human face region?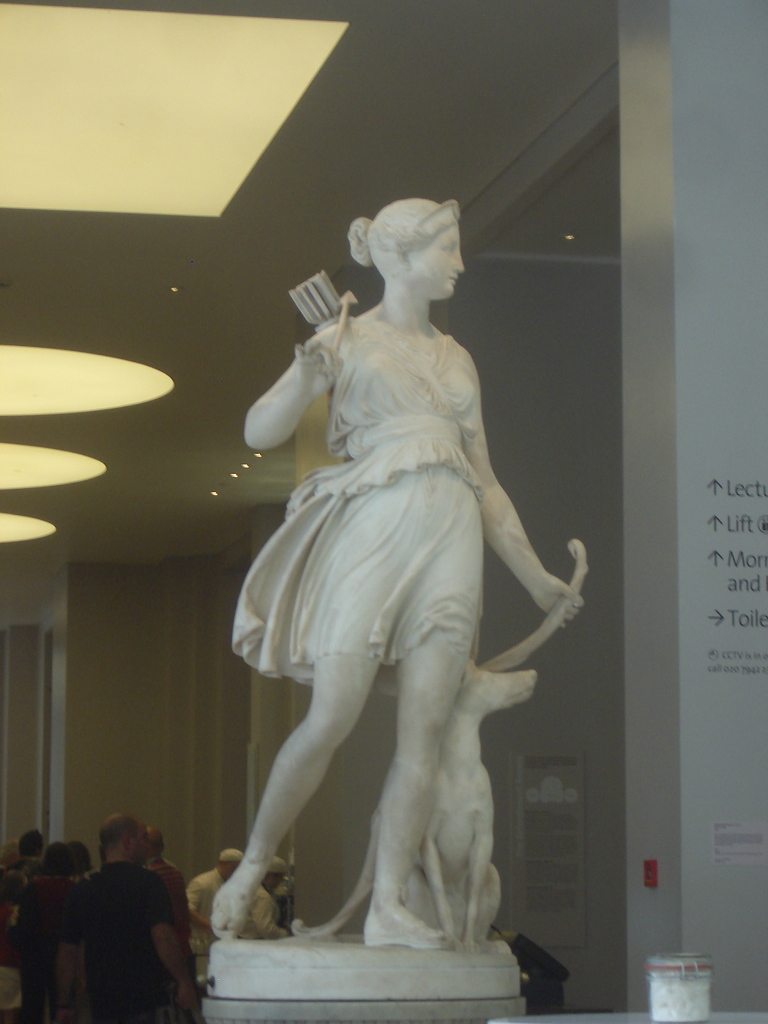
left=413, top=228, right=465, bottom=297
